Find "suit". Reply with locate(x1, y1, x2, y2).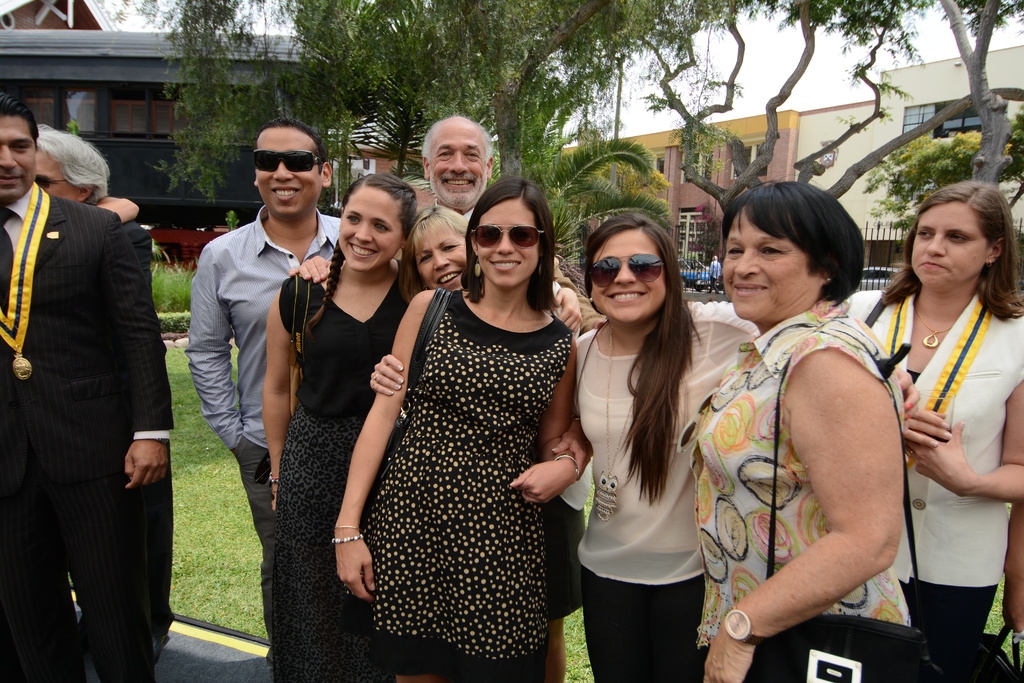
locate(6, 120, 172, 682).
